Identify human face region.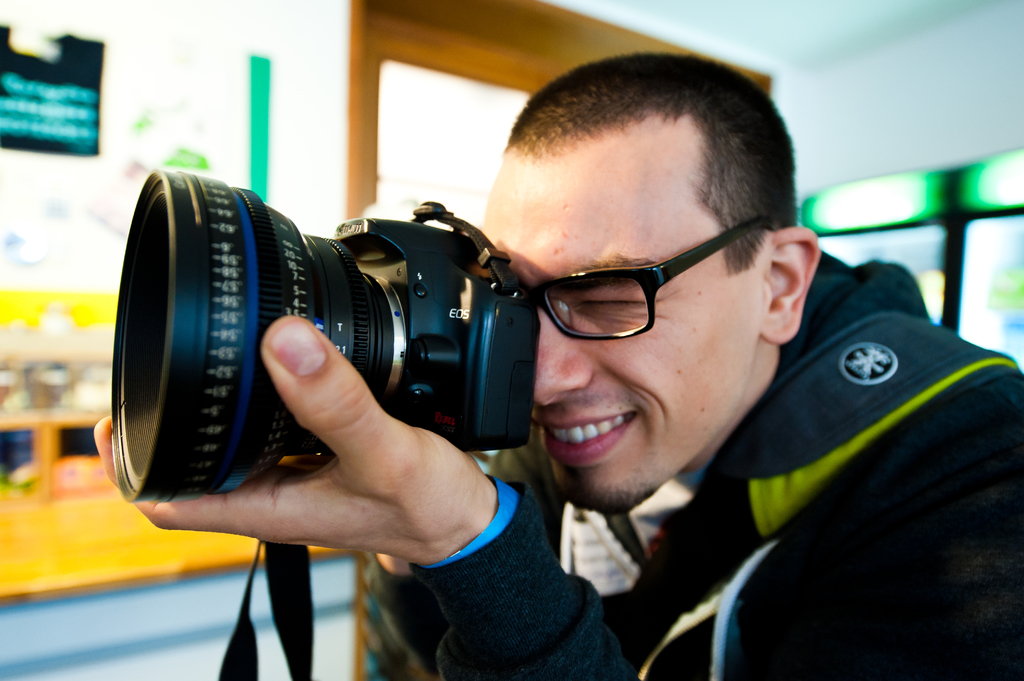
Region: detection(478, 100, 809, 497).
